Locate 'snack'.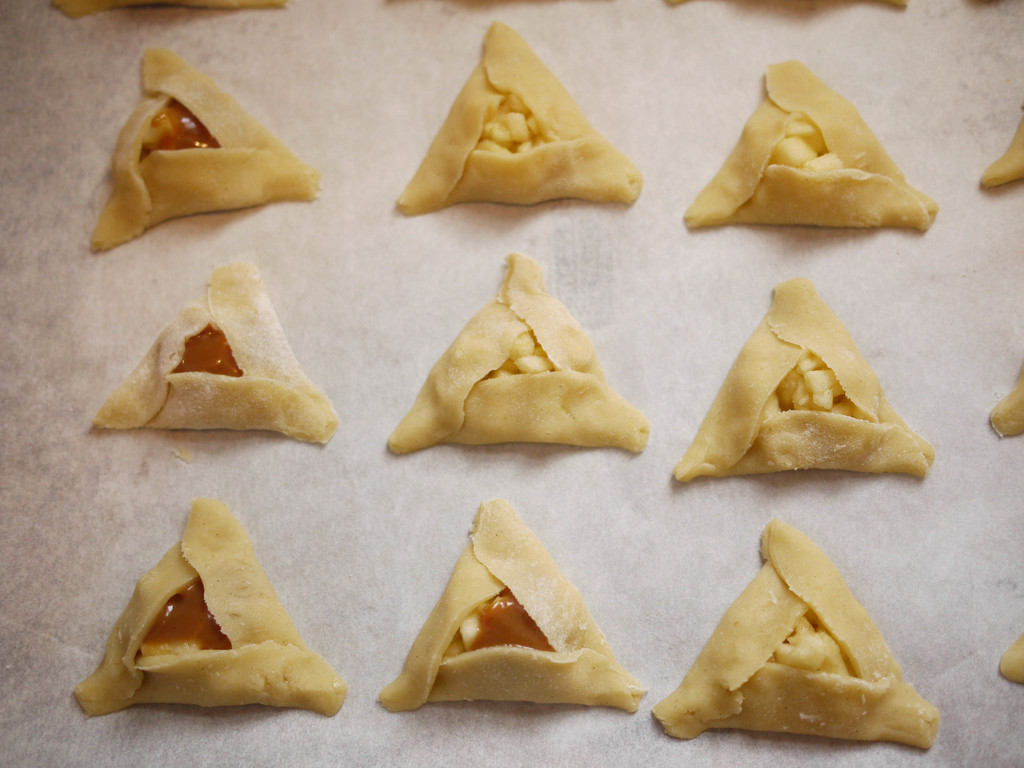
Bounding box: locate(88, 264, 344, 446).
